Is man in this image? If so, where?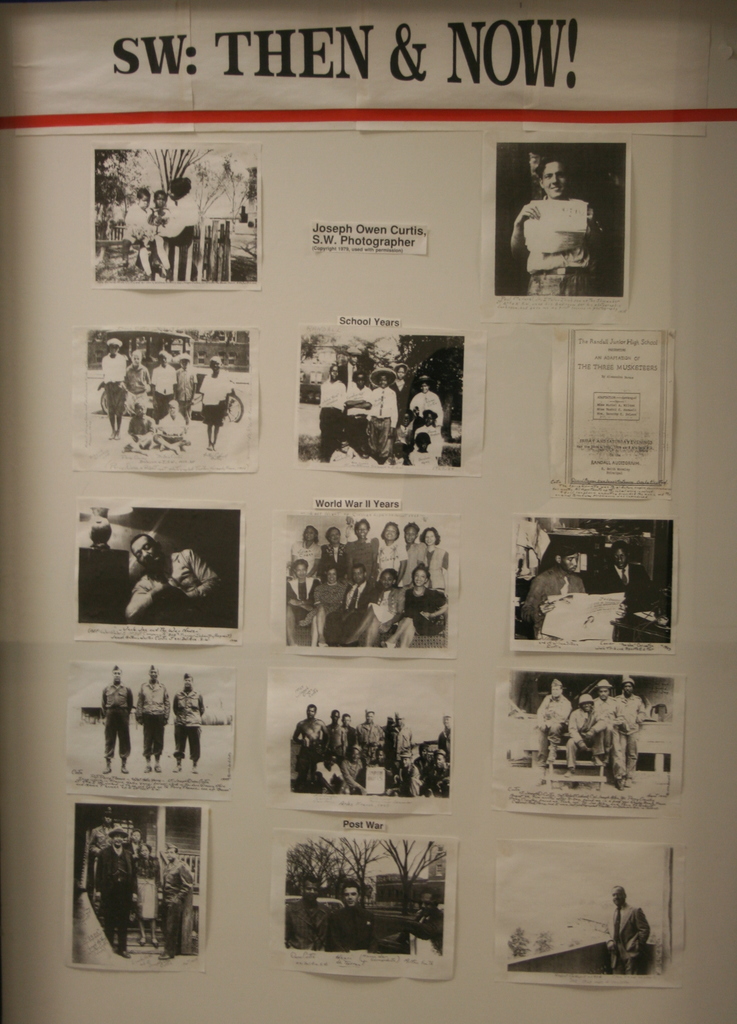
Yes, at (left=174, top=354, right=195, bottom=431).
